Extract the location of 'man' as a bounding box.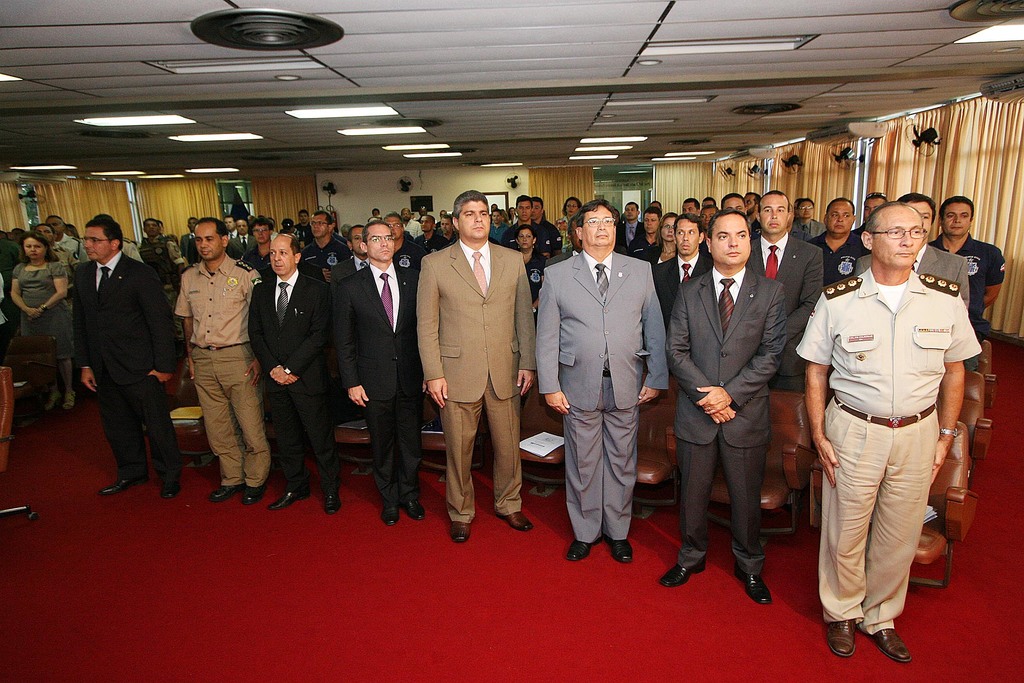
detection(382, 212, 427, 272).
